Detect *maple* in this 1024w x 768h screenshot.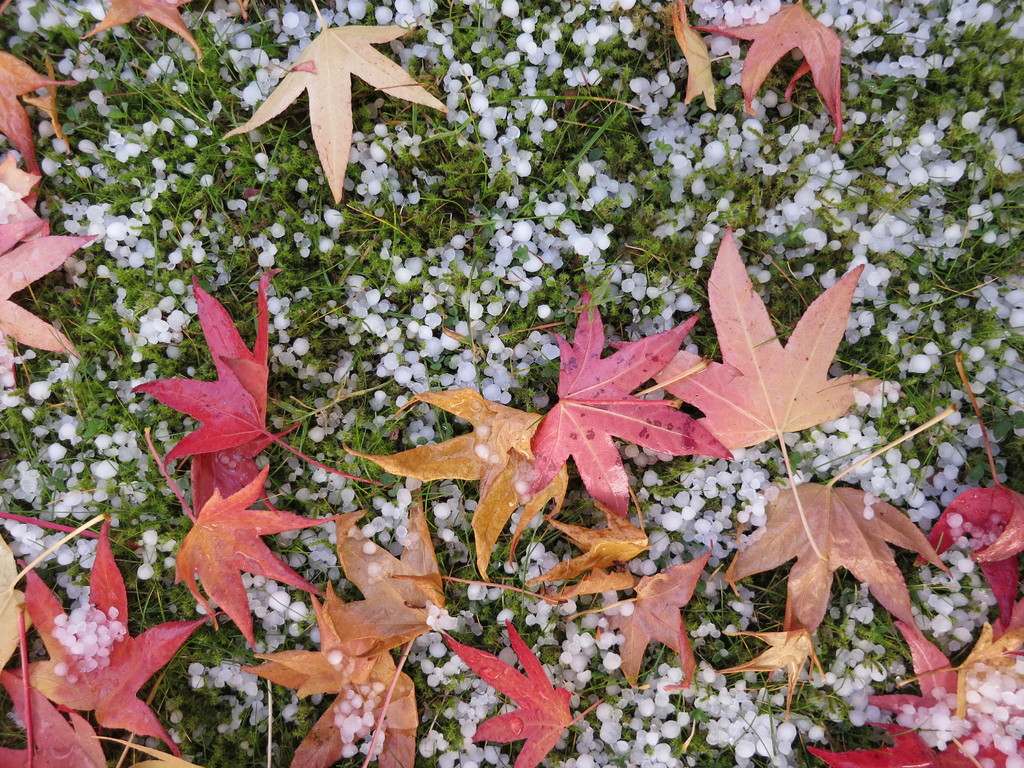
Detection: {"x1": 678, "y1": 0, "x2": 850, "y2": 146}.
